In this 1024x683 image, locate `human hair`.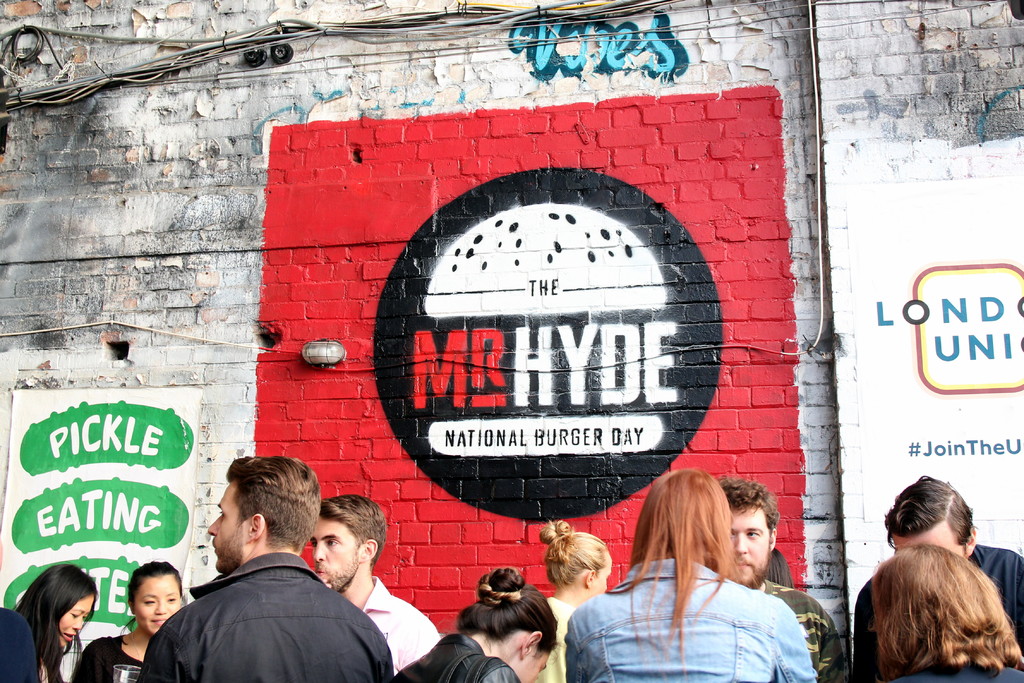
Bounding box: 534, 516, 611, 586.
